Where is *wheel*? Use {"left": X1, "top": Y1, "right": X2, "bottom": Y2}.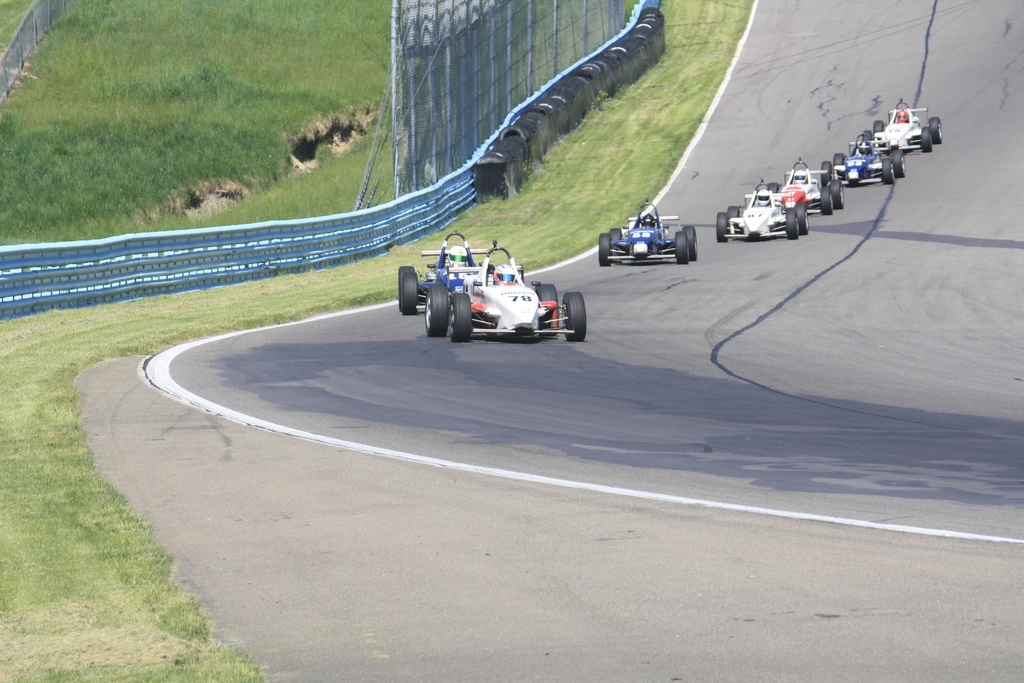
{"left": 783, "top": 210, "right": 801, "bottom": 239}.
